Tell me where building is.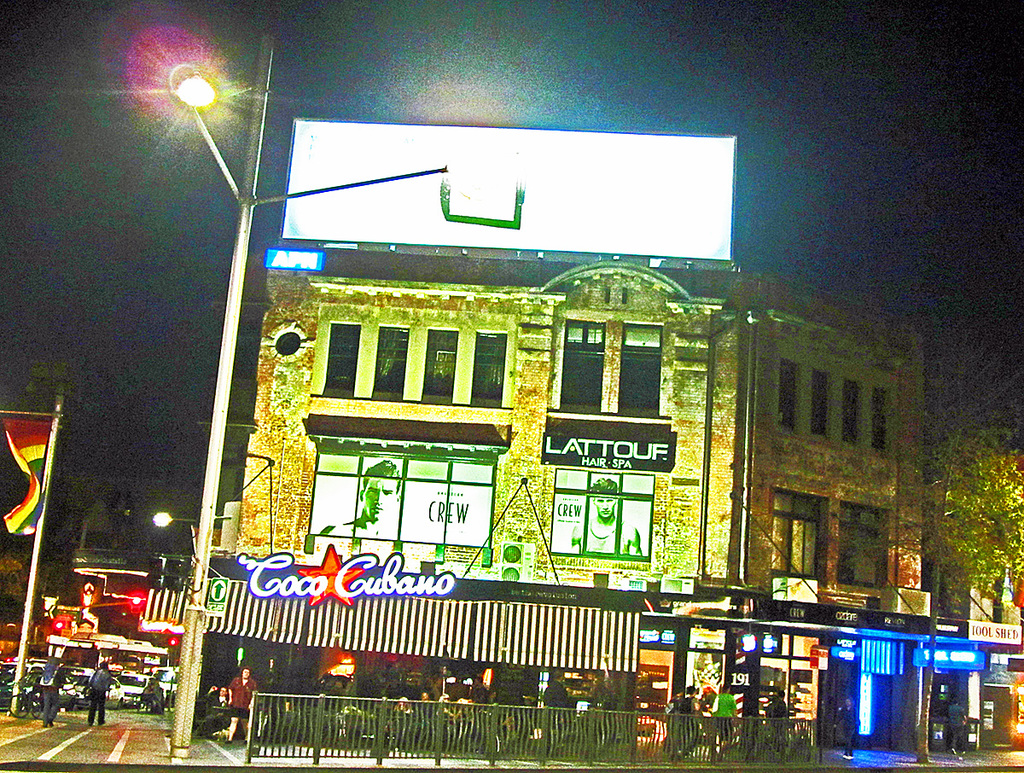
building is at <region>119, 84, 875, 683</region>.
